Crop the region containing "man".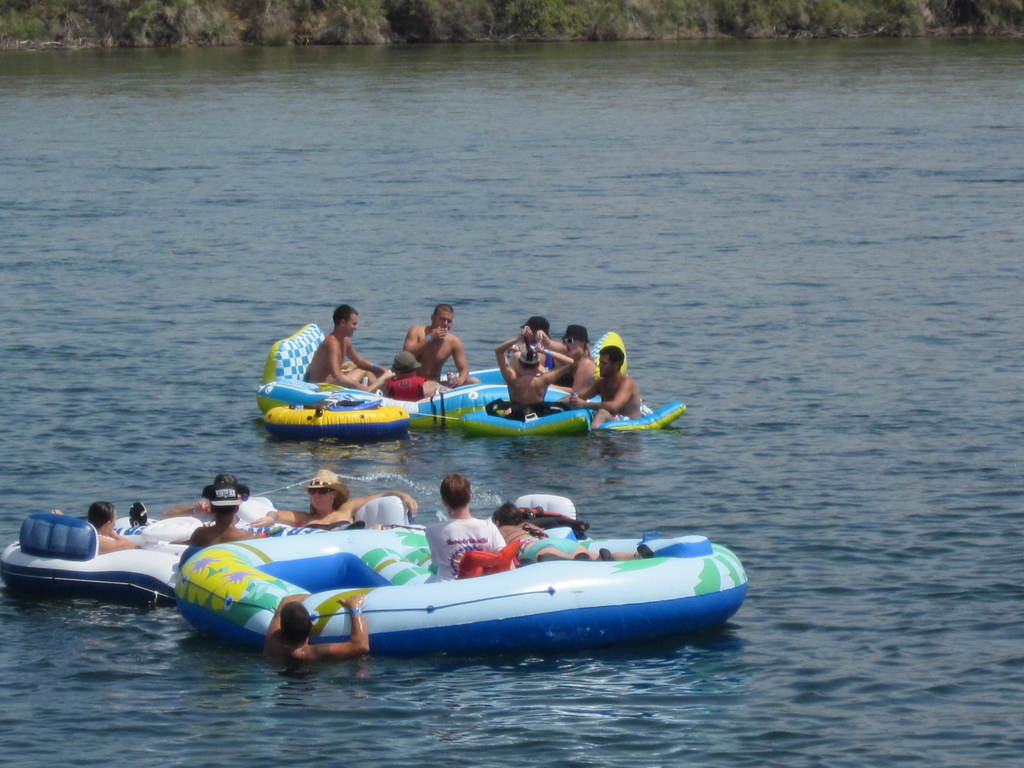
Crop region: (262, 593, 369, 664).
